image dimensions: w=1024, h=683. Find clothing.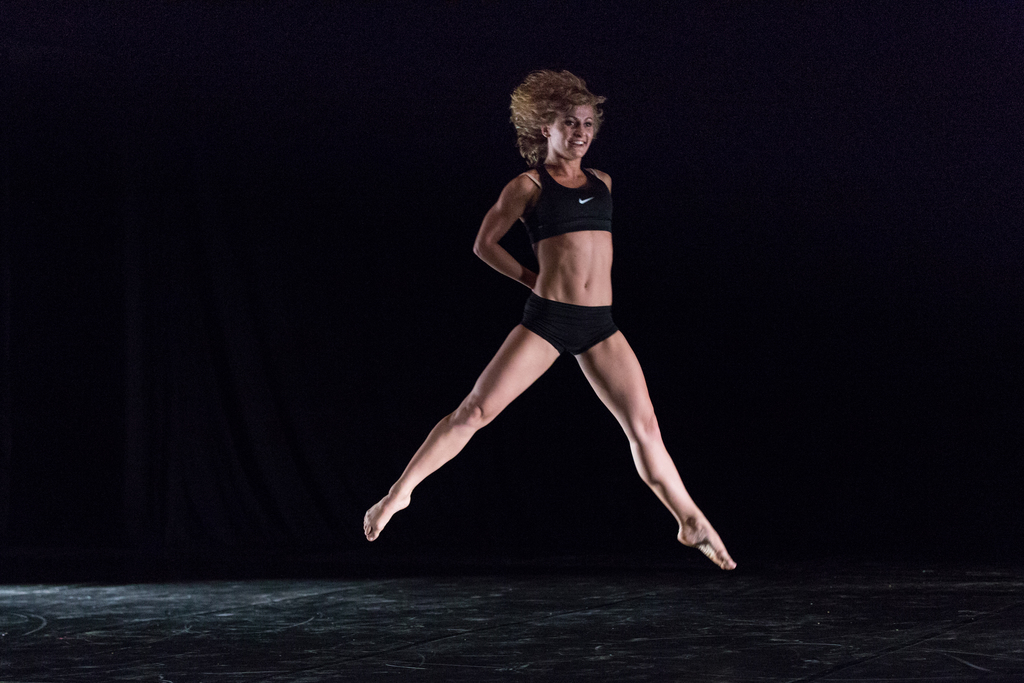
513:161:617:361.
